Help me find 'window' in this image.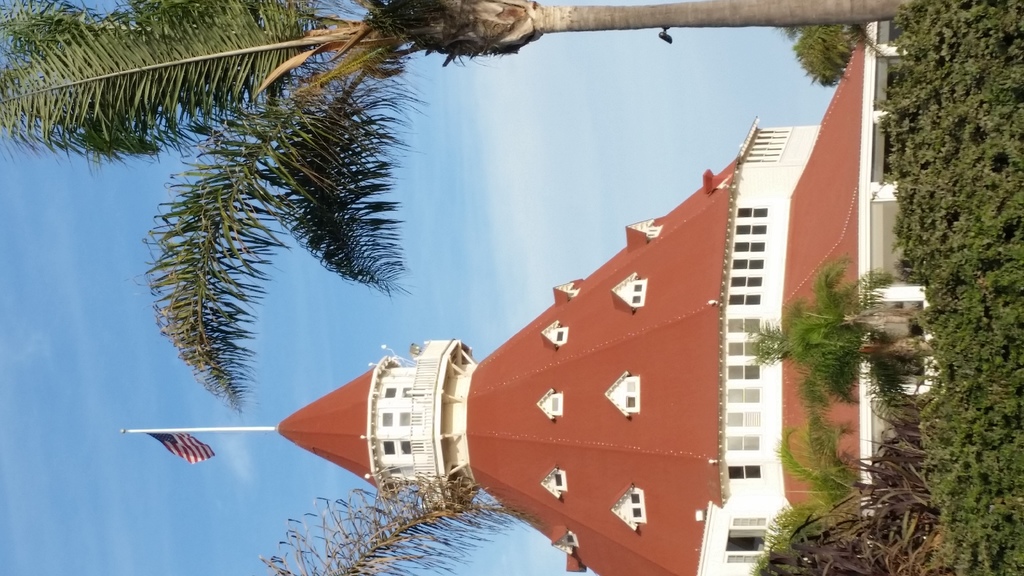
Found it: x1=621 y1=488 x2=649 y2=525.
